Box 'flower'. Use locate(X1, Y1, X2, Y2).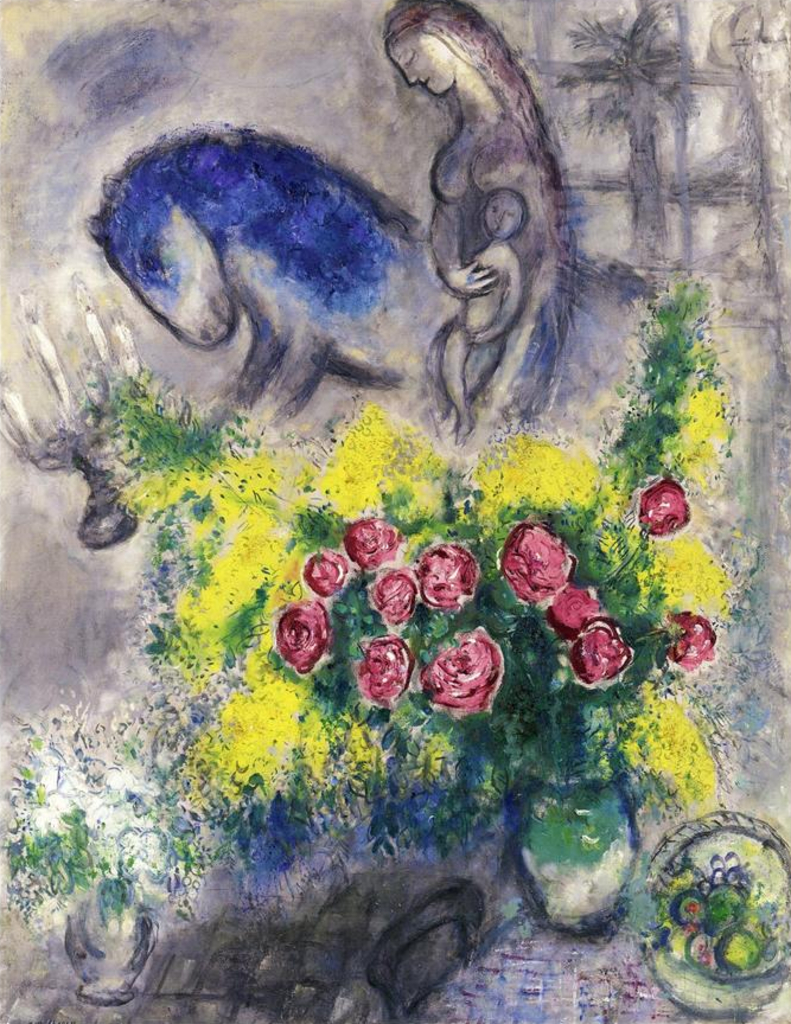
locate(506, 518, 570, 604).
